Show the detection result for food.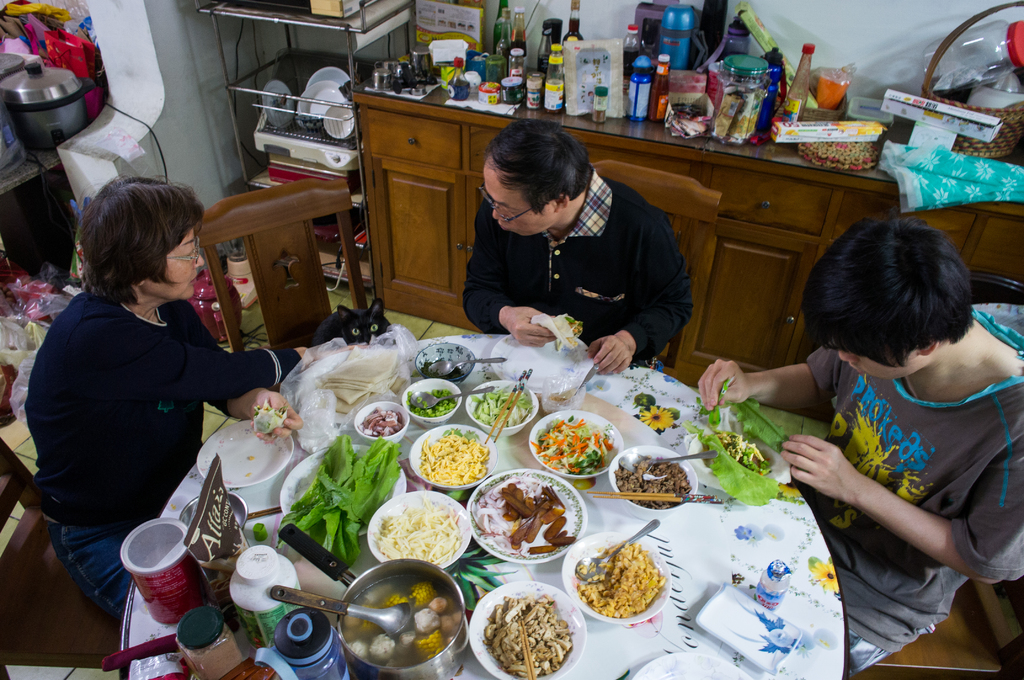
470:387:534:428.
